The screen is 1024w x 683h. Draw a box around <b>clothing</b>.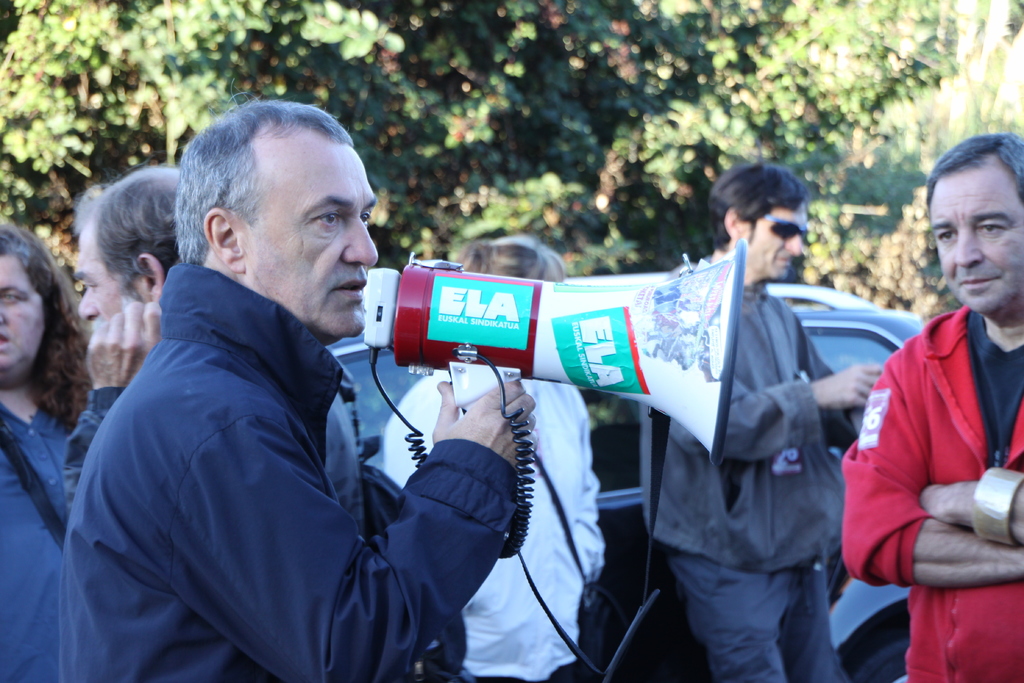
<bbox>644, 261, 898, 682</bbox>.
